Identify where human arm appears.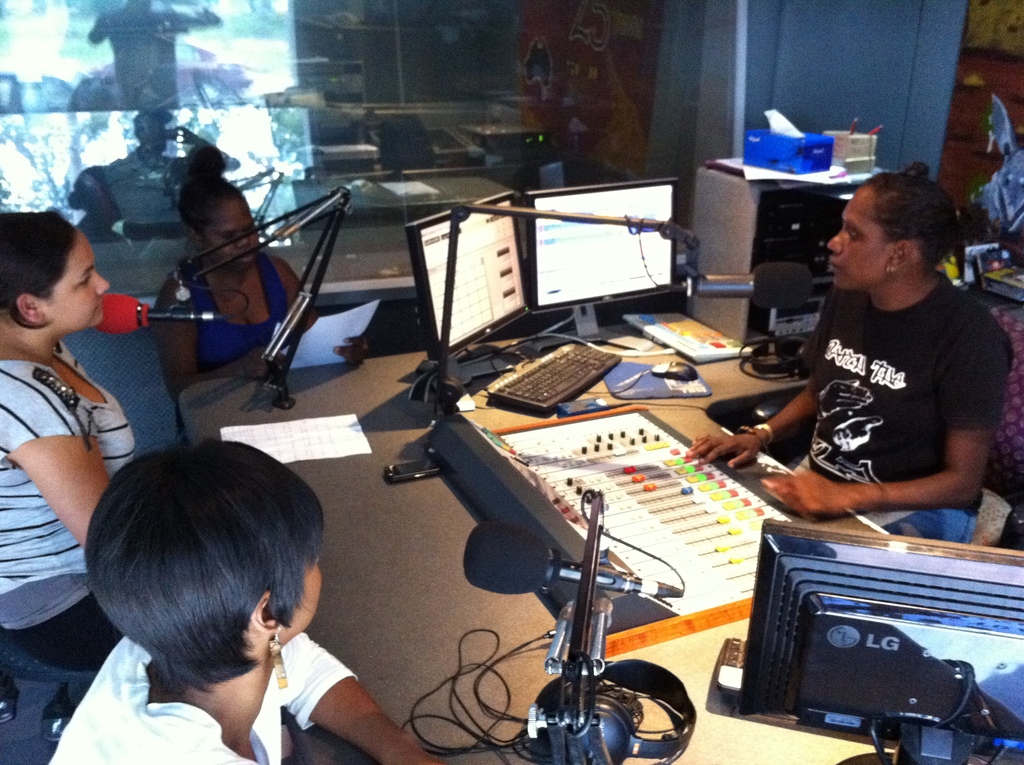
Appears at [756, 312, 1016, 521].
